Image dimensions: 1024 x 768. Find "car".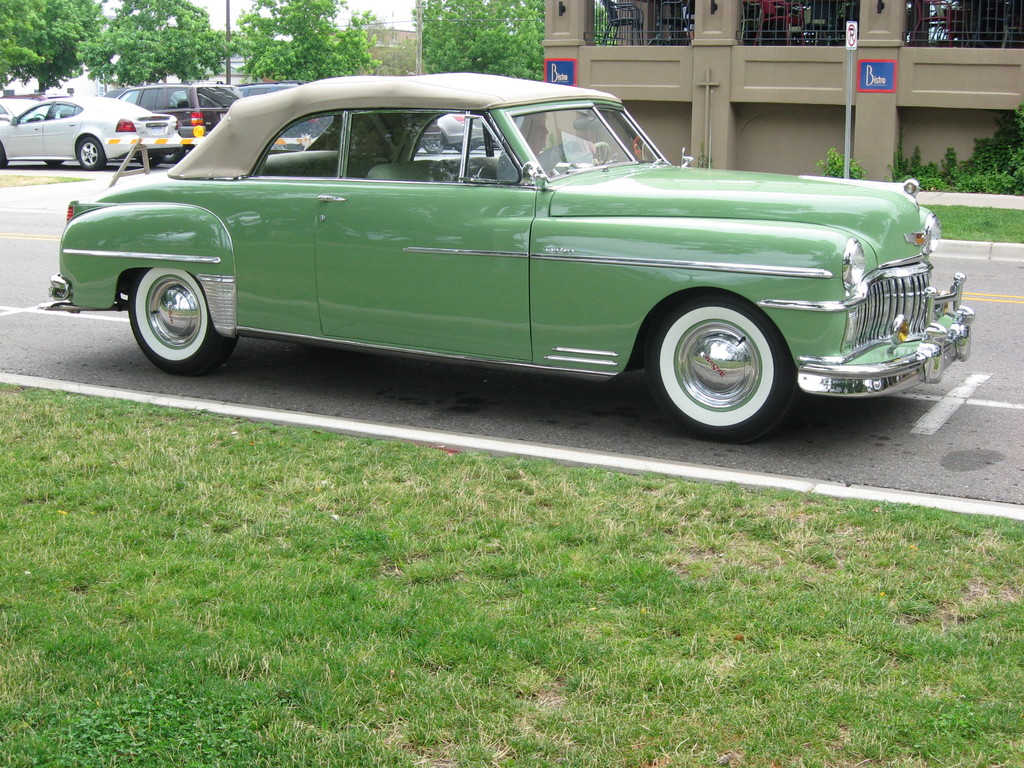
bbox=[114, 77, 262, 167].
